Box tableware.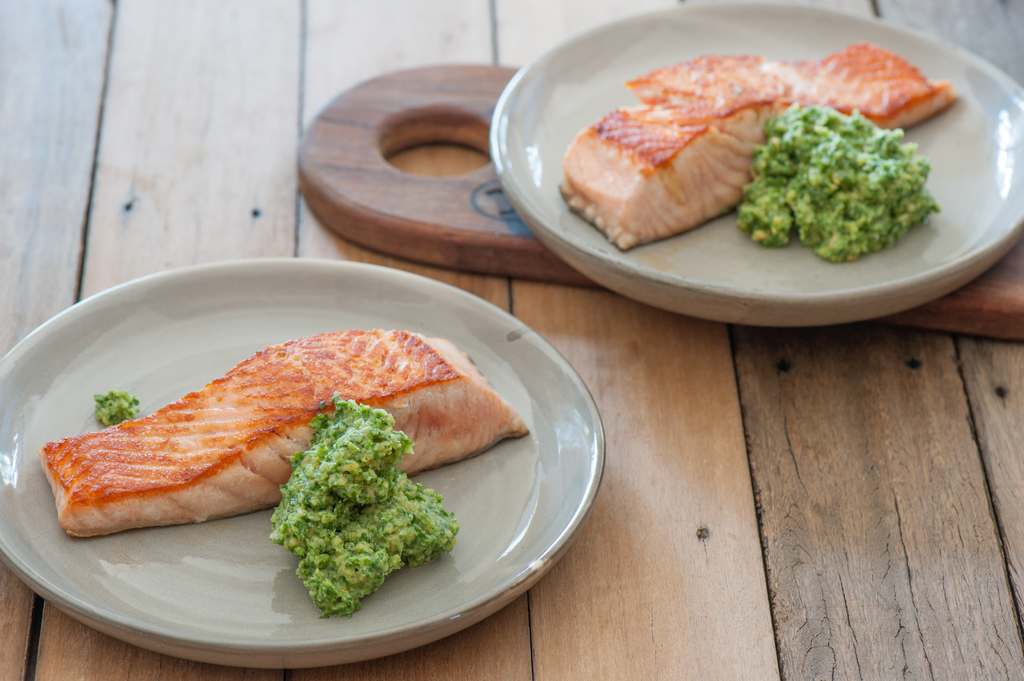
493 0 1023 330.
